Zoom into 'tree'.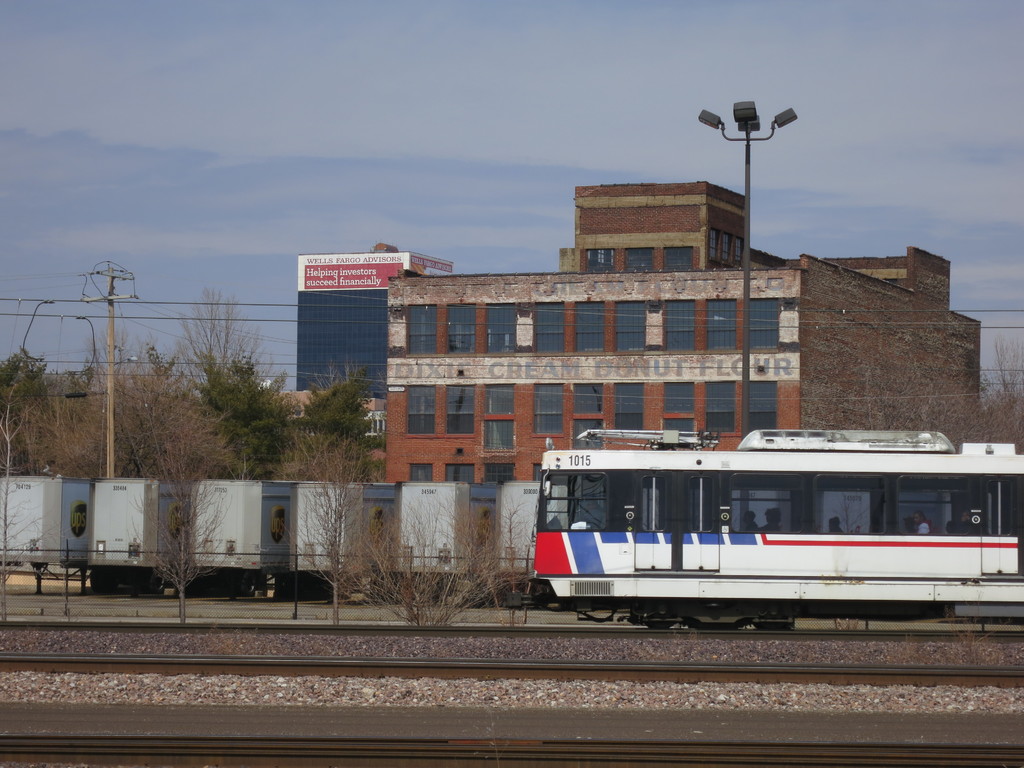
Zoom target: {"left": 283, "top": 422, "right": 387, "bottom": 624}.
